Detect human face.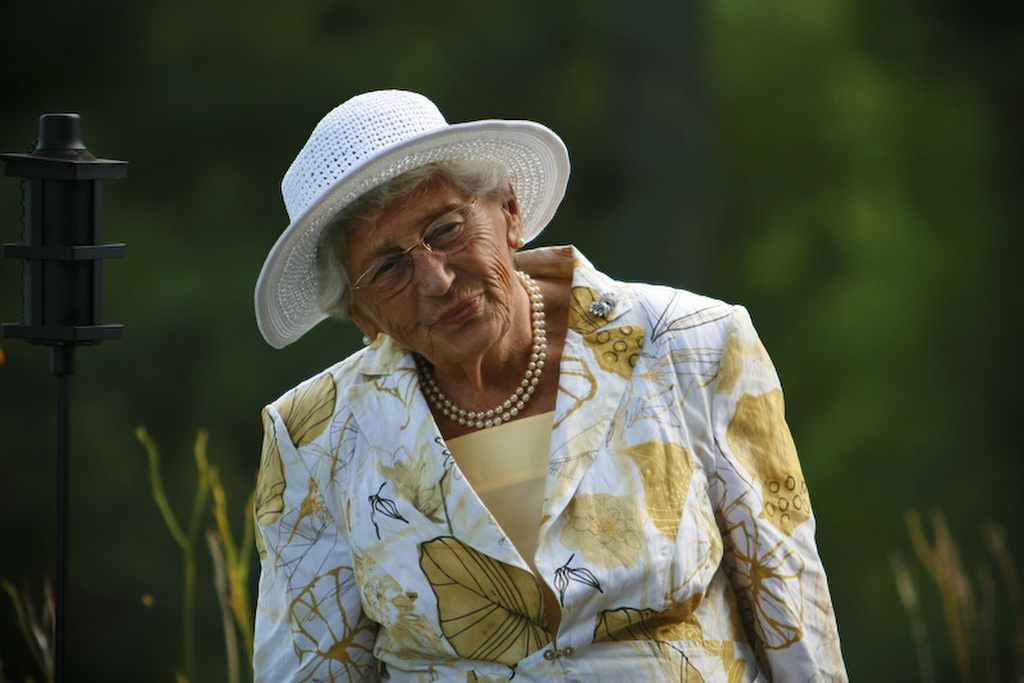
Detected at {"x1": 334, "y1": 166, "x2": 510, "y2": 363}.
